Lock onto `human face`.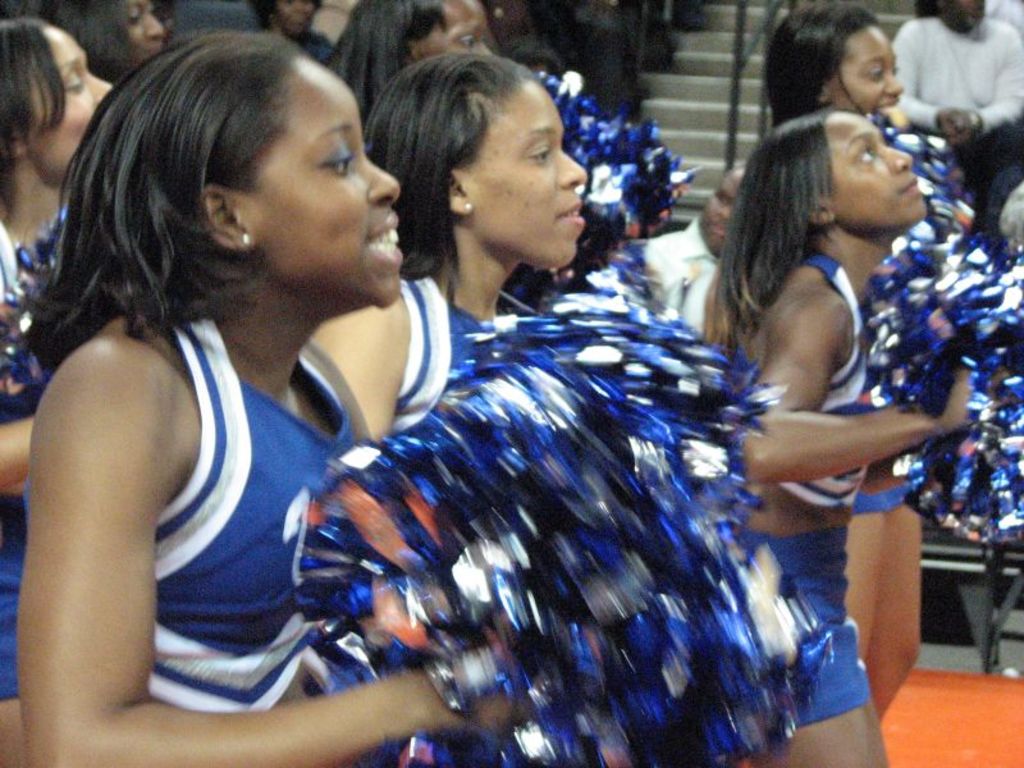
Locked: Rect(467, 78, 588, 273).
